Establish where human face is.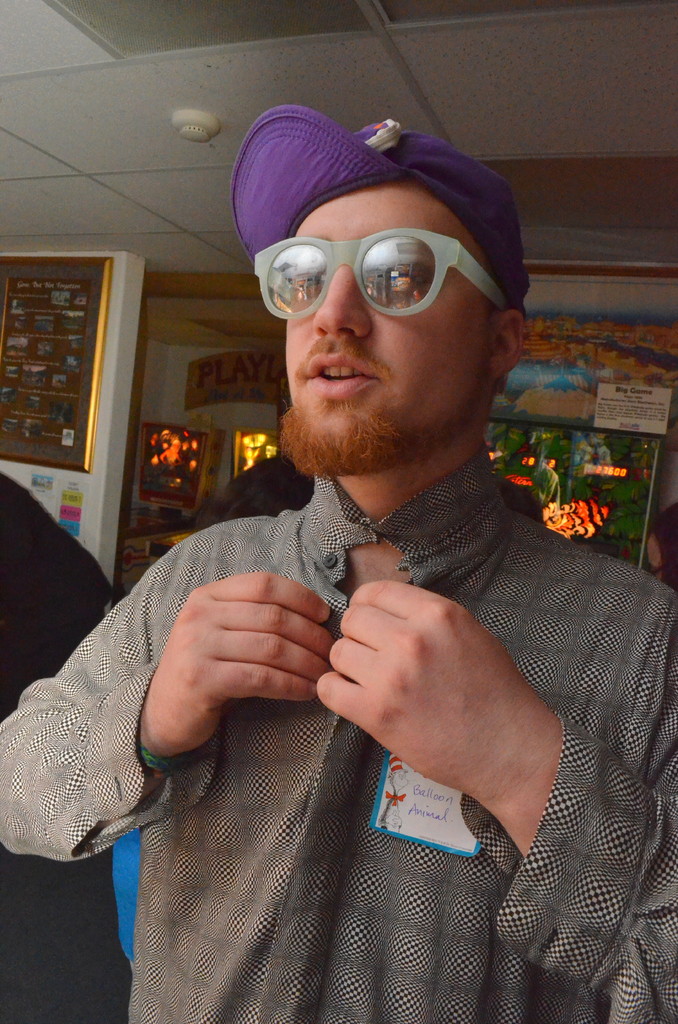
Established at {"left": 255, "top": 185, "right": 497, "bottom": 476}.
